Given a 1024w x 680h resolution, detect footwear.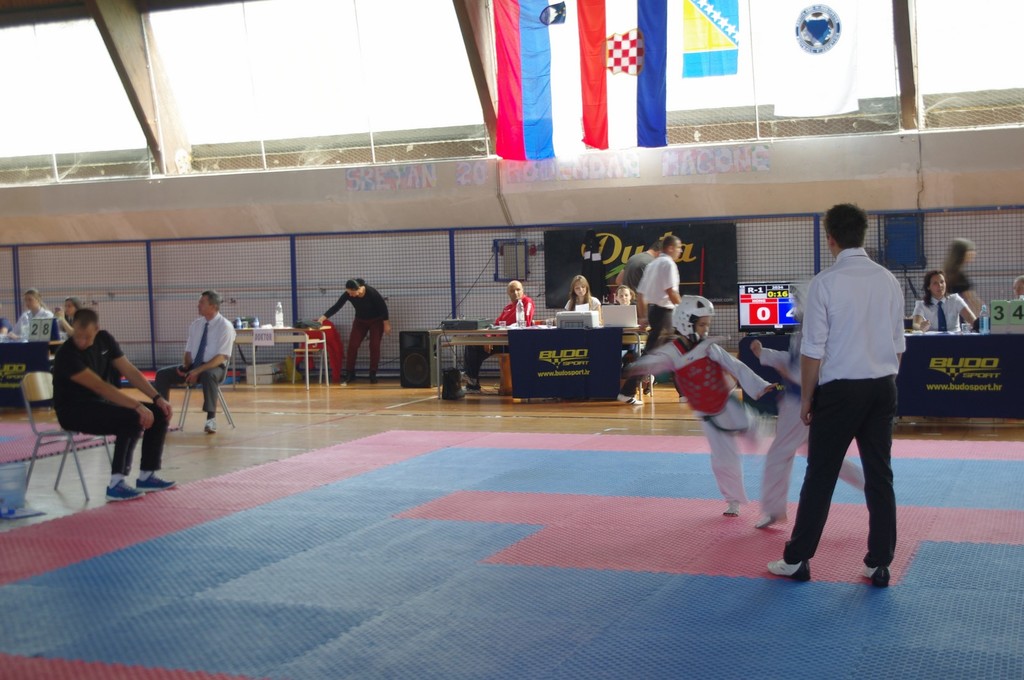
detection(368, 374, 378, 384).
